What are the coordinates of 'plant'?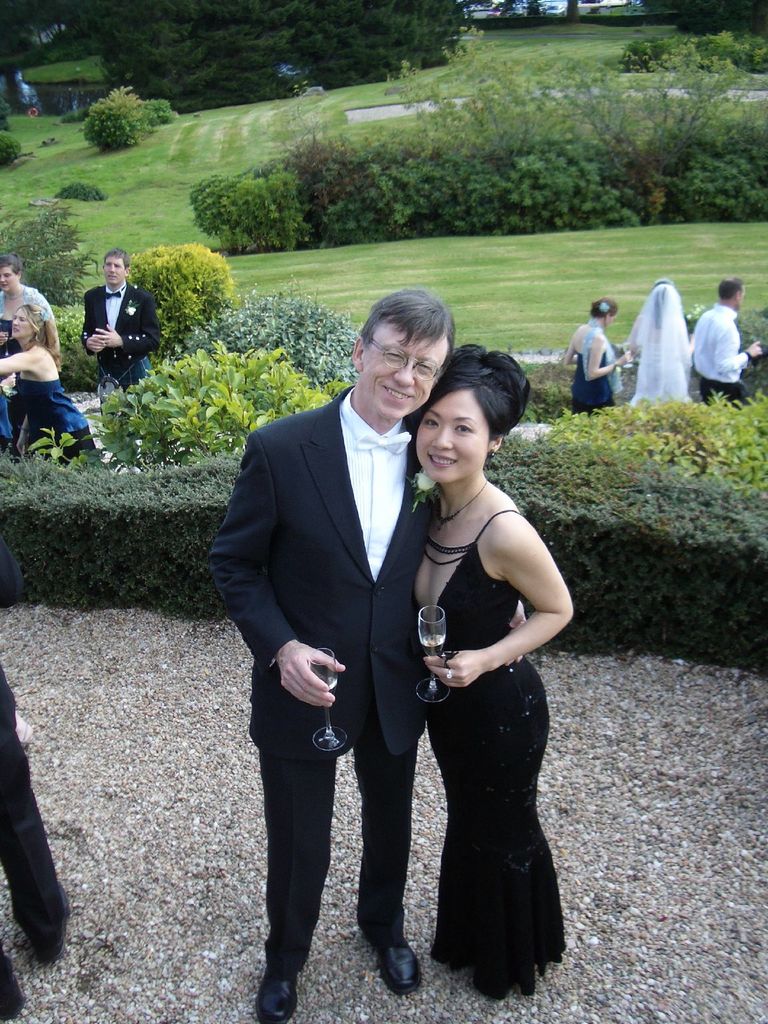
0, 99, 12, 150.
